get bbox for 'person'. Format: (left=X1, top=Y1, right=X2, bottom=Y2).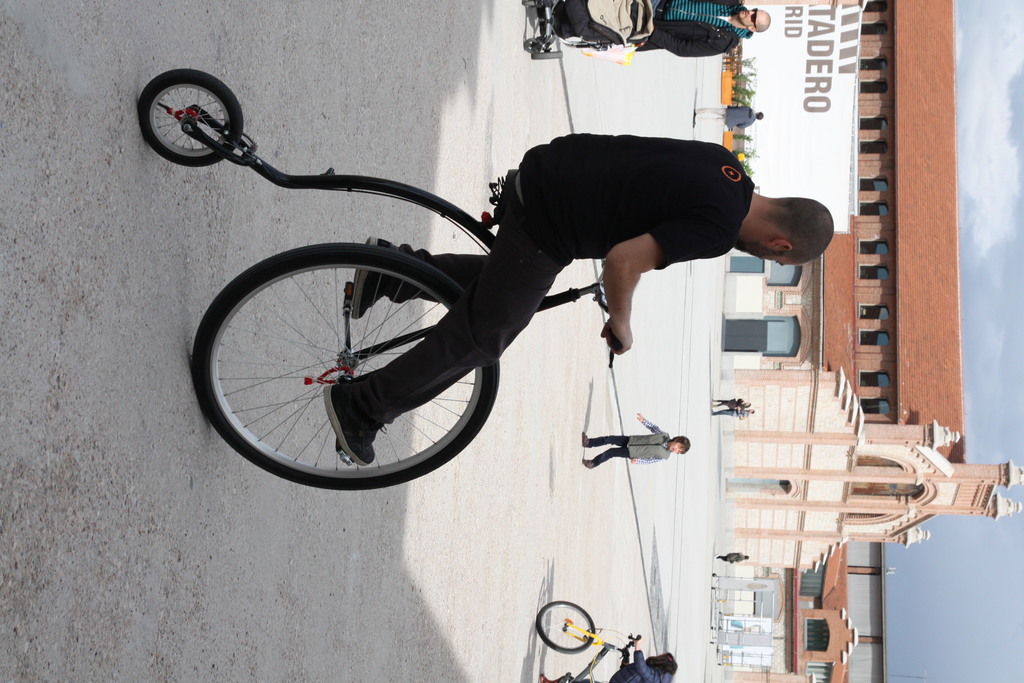
(left=710, top=395, right=751, bottom=411).
